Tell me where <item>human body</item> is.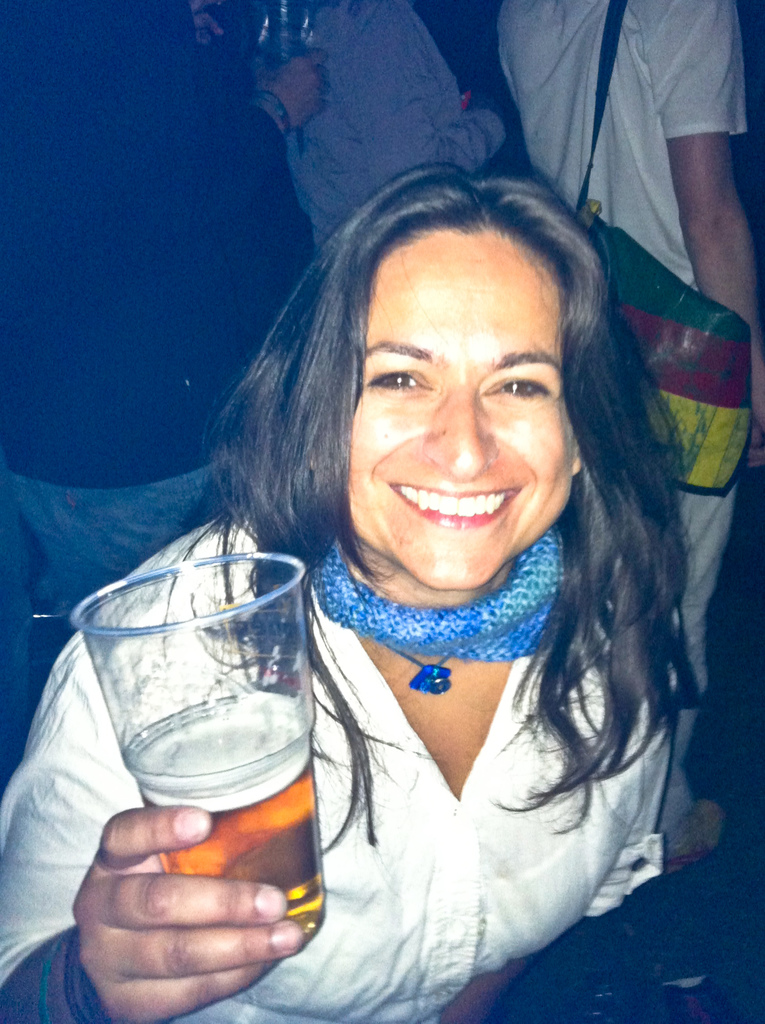
<item>human body</item> is at bbox=(494, 1, 764, 868).
